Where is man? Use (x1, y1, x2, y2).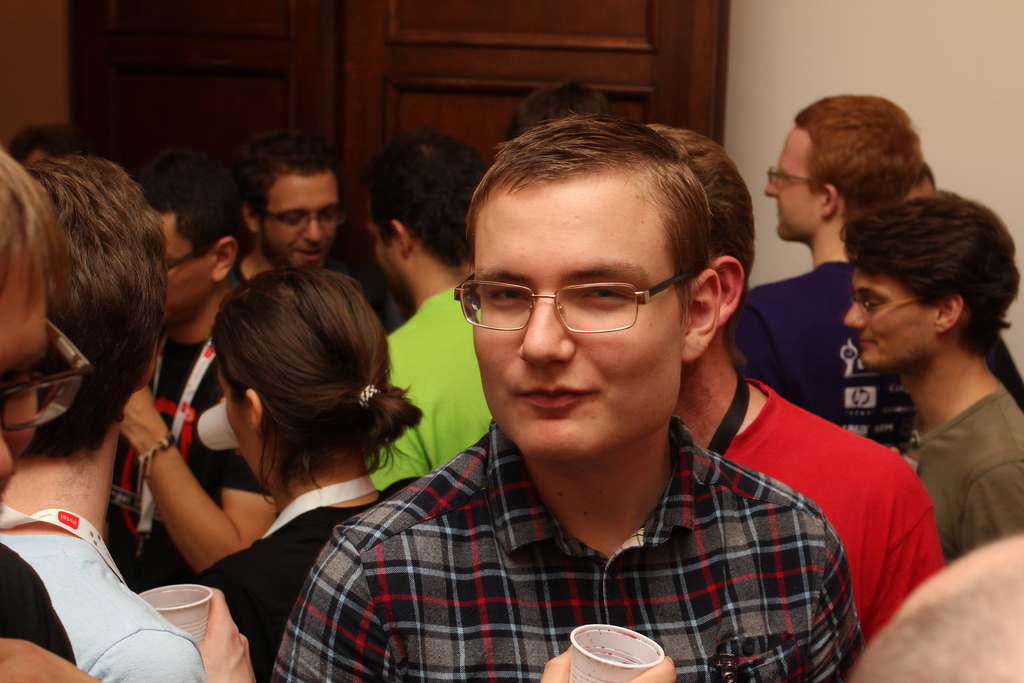
(243, 117, 348, 278).
